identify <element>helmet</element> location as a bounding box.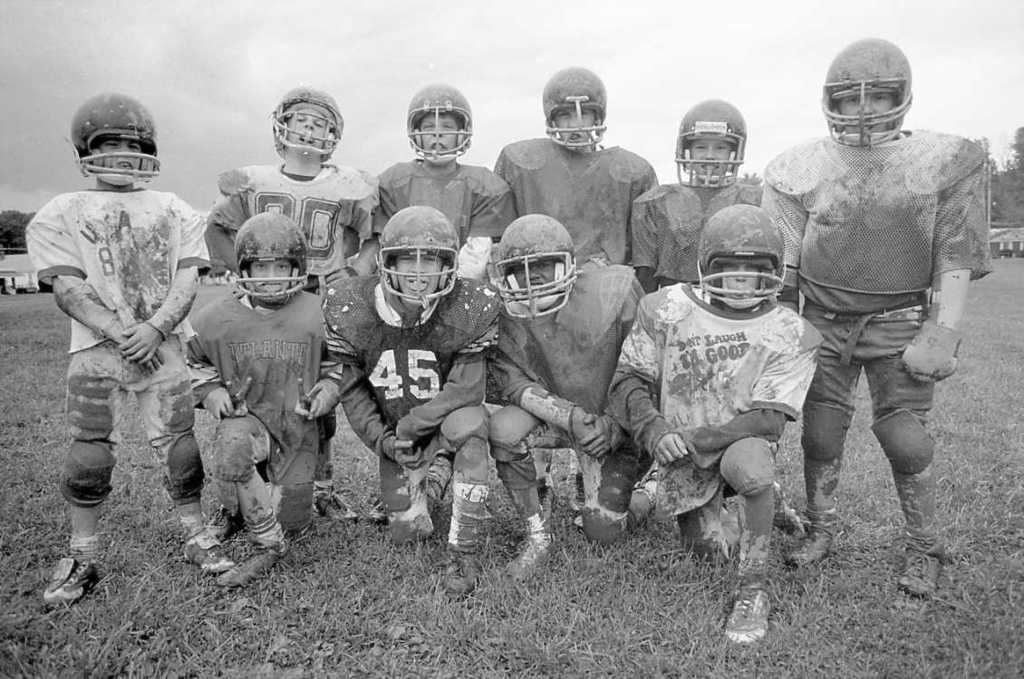
locate(406, 85, 469, 167).
